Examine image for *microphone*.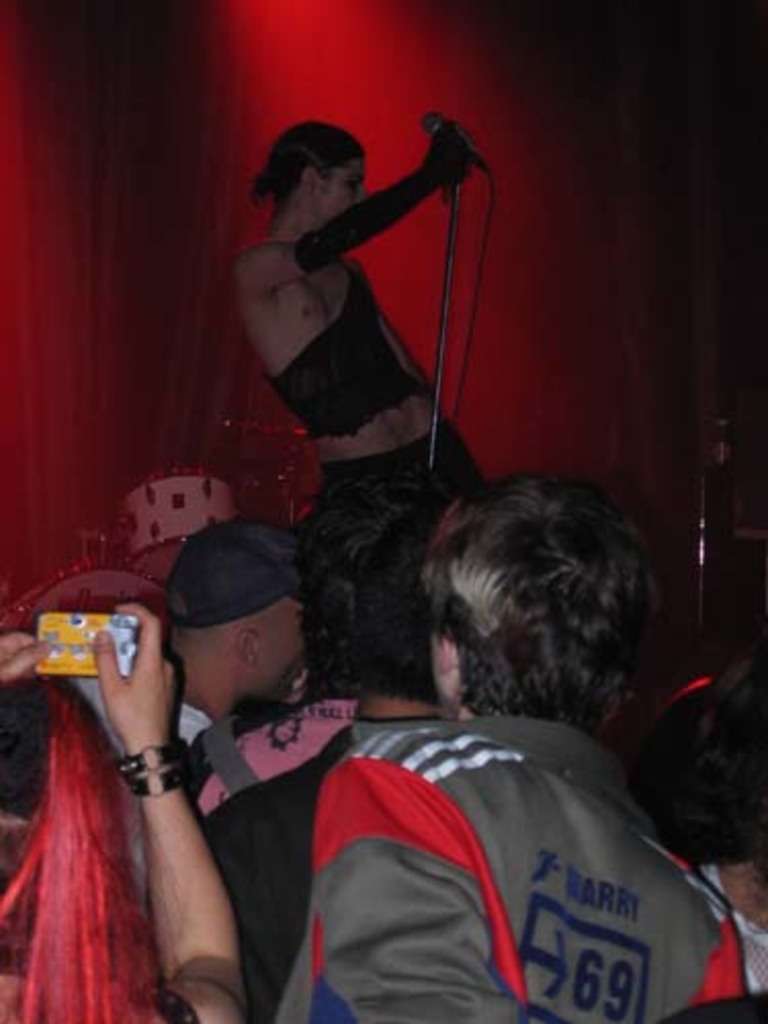
Examination result: rect(412, 109, 502, 184).
